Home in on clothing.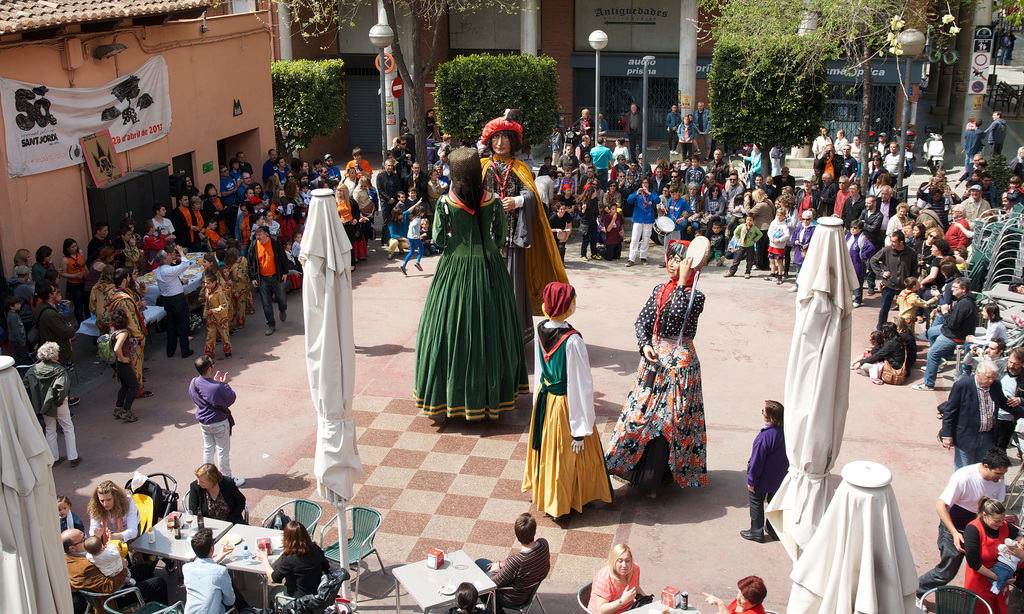
Homed in at select_region(920, 293, 972, 383).
